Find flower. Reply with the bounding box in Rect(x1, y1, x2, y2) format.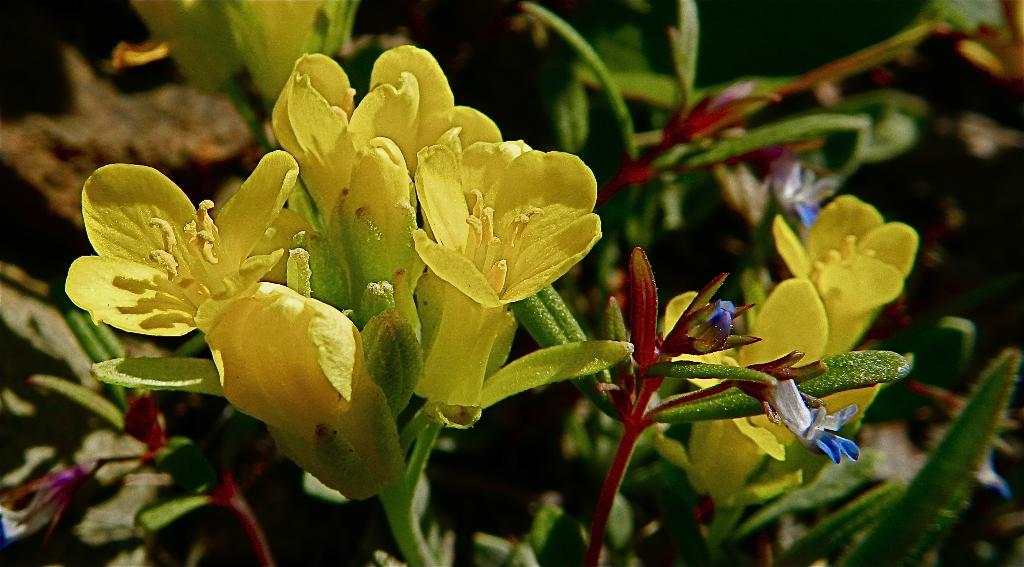
Rect(276, 42, 486, 306).
